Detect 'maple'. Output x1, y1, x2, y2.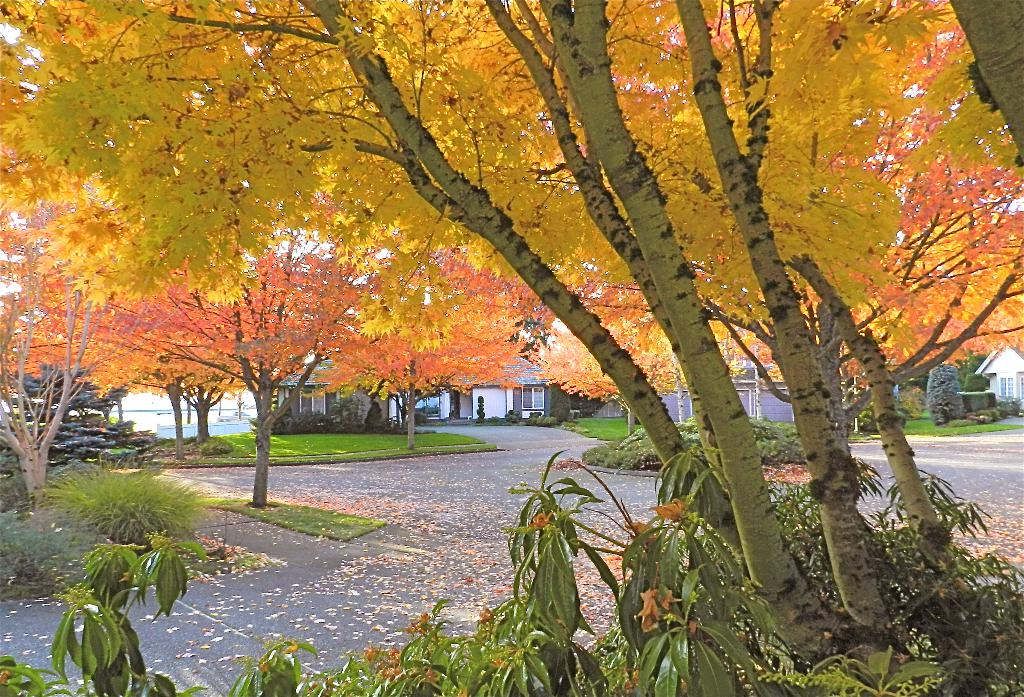
0, 170, 429, 516.
